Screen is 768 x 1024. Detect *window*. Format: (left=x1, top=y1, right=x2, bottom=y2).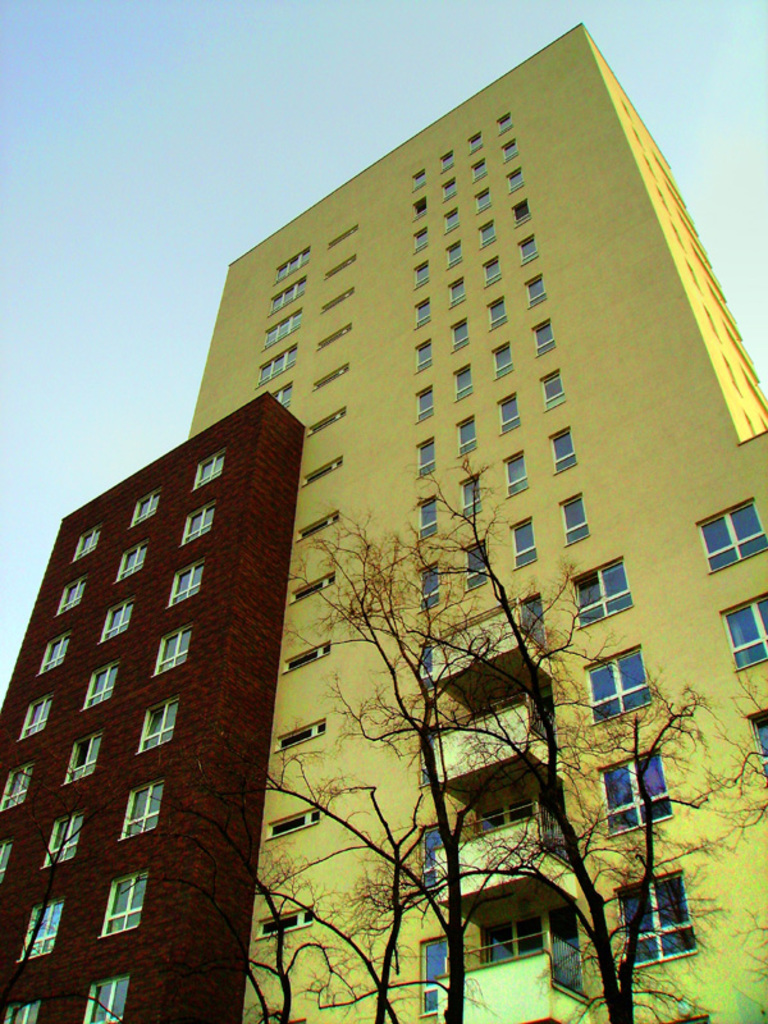
(left=271, top=244, right=308, bottom=283).
